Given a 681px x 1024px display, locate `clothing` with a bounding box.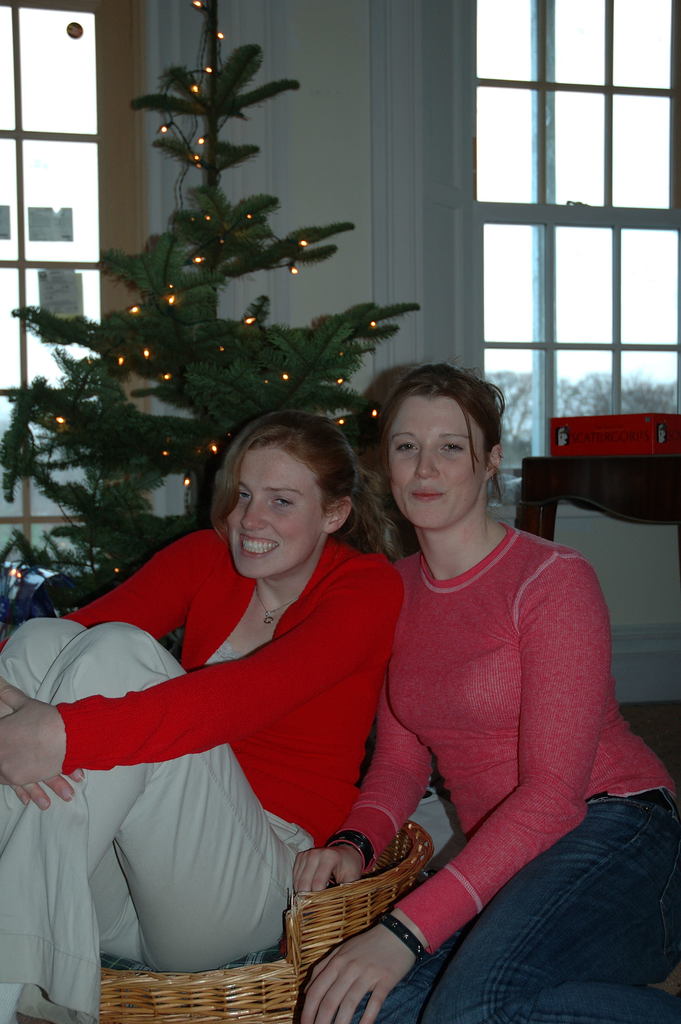
Located: 39:506:403:974.
